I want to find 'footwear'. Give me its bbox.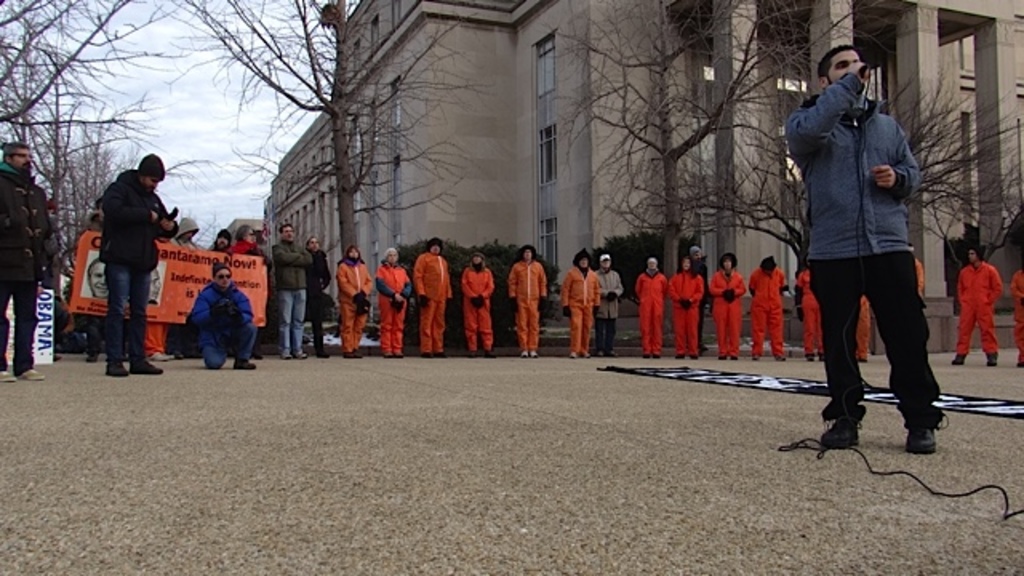
(x1=984, y1=354, x2=997, y2=370).
